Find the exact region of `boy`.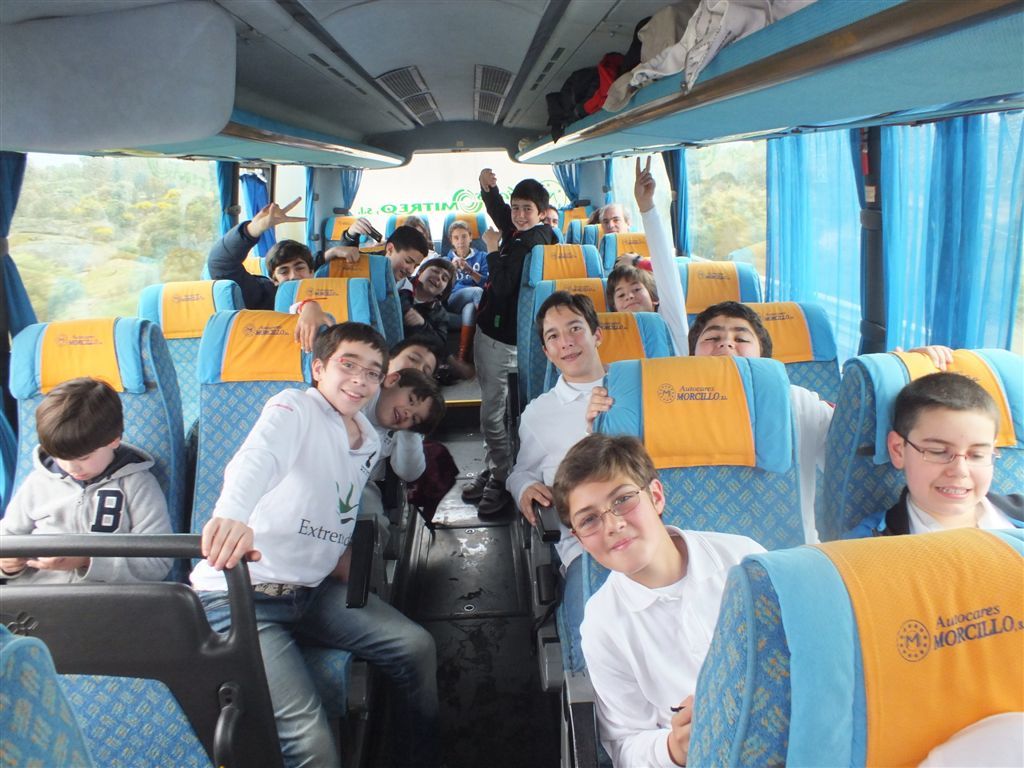
Exact region: locate(342, 234, 452, 342).
